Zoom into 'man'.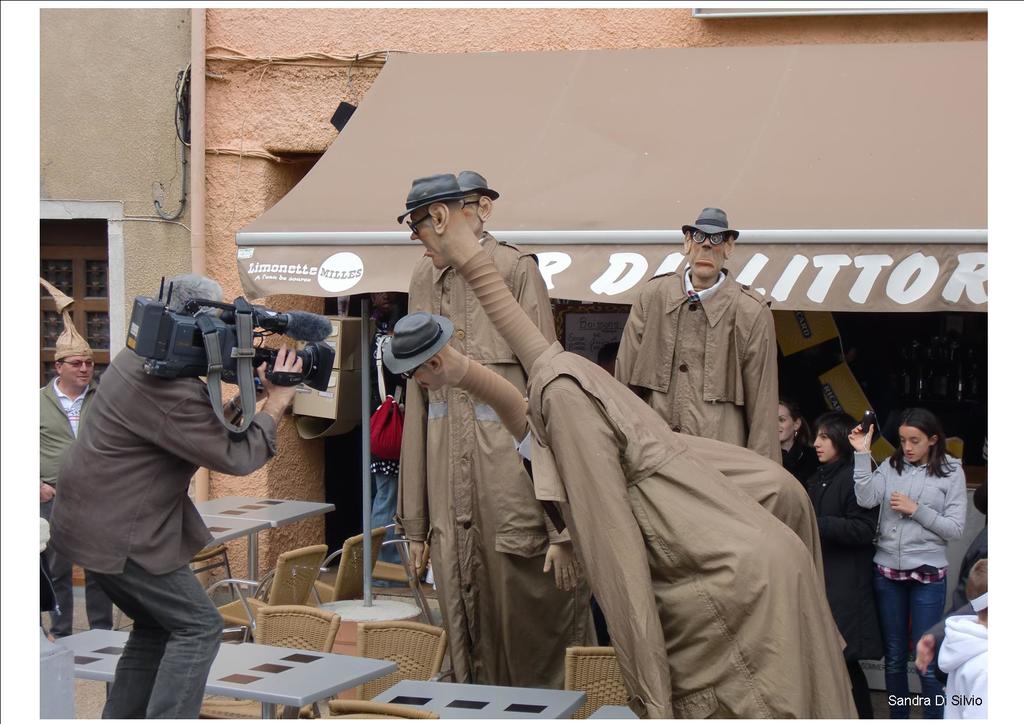
Zoom target: bbox=[51, 268, 296, 709].
